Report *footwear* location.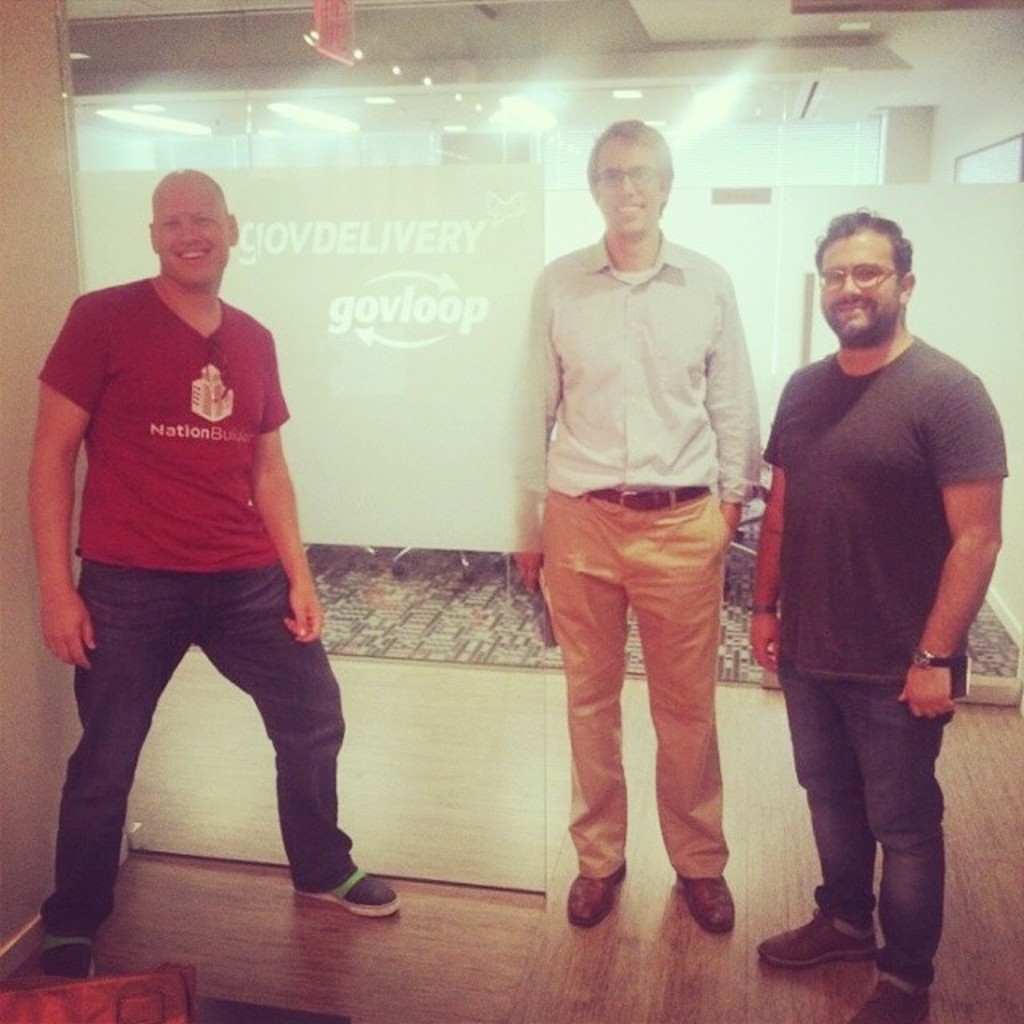
Report: [left=293, top=867, right=402, bottom=920].
